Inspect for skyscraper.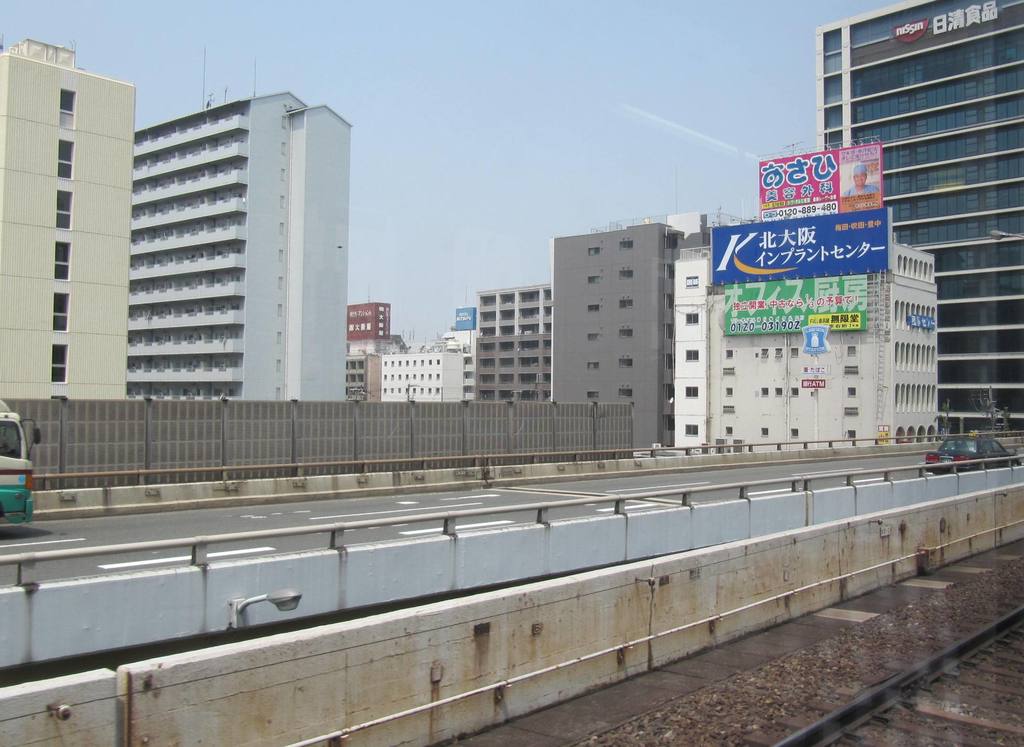
Inspection: 545/224/675/446.
